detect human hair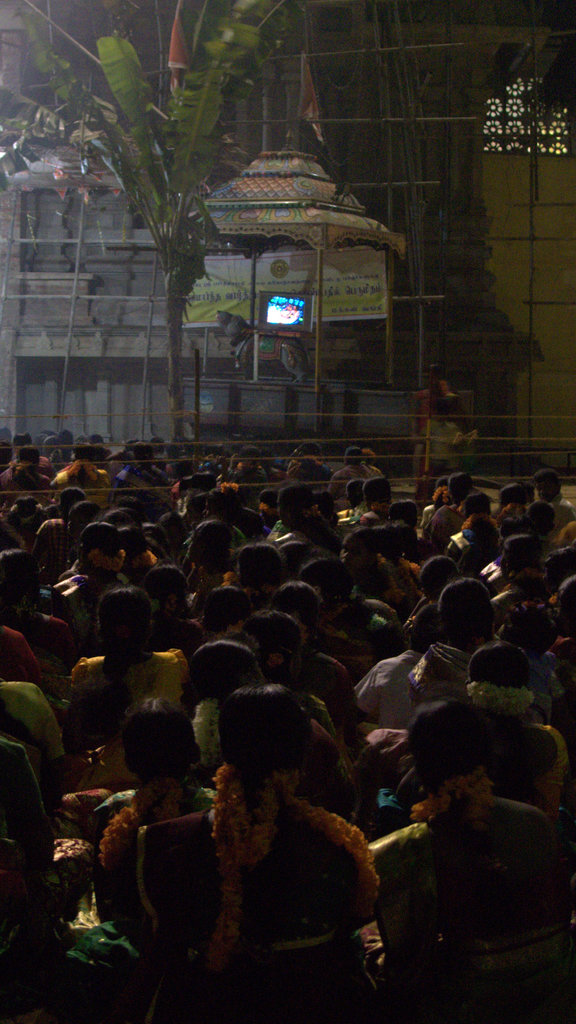
[207, 580, 256, 632]
